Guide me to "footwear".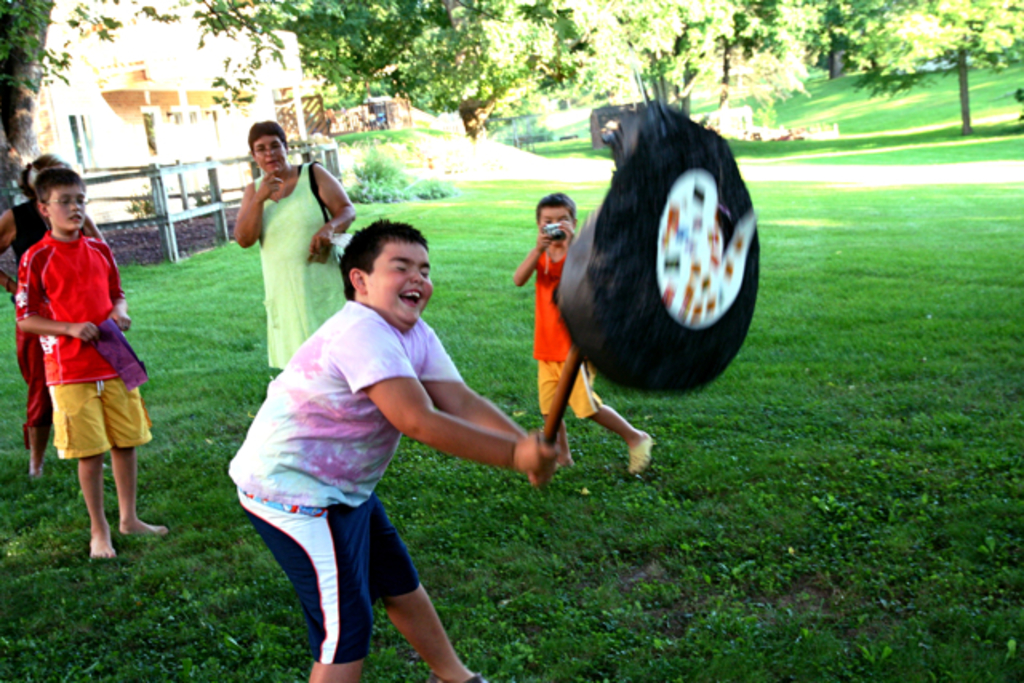
Guidance: [627,432,654,472].
